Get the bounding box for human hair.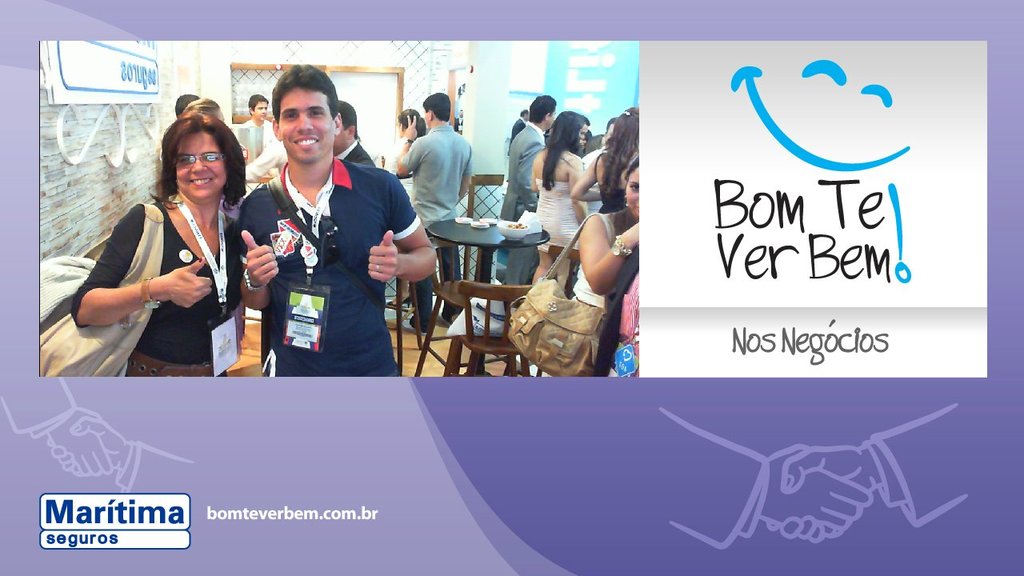
(541,110,594,190).
